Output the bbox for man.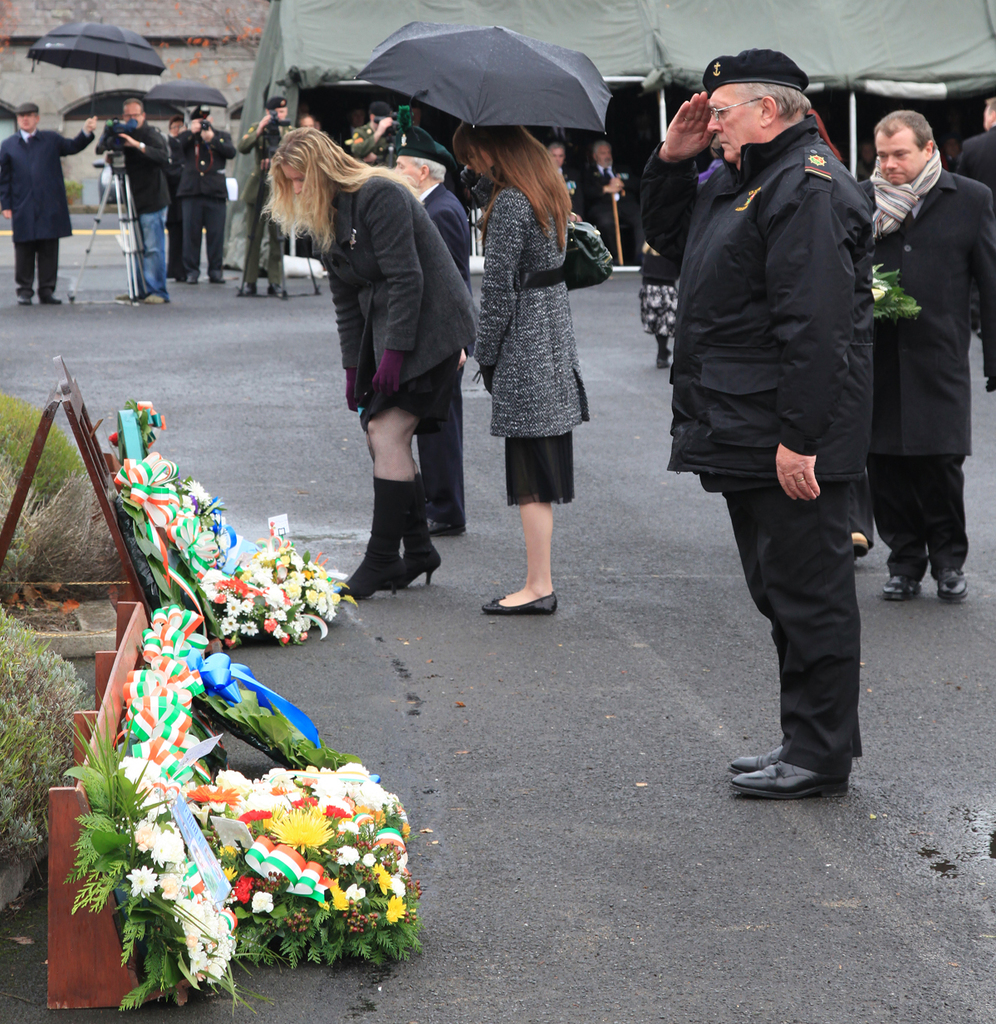
pyautogui.locateOnScreen(584, 132, 640, 264).
